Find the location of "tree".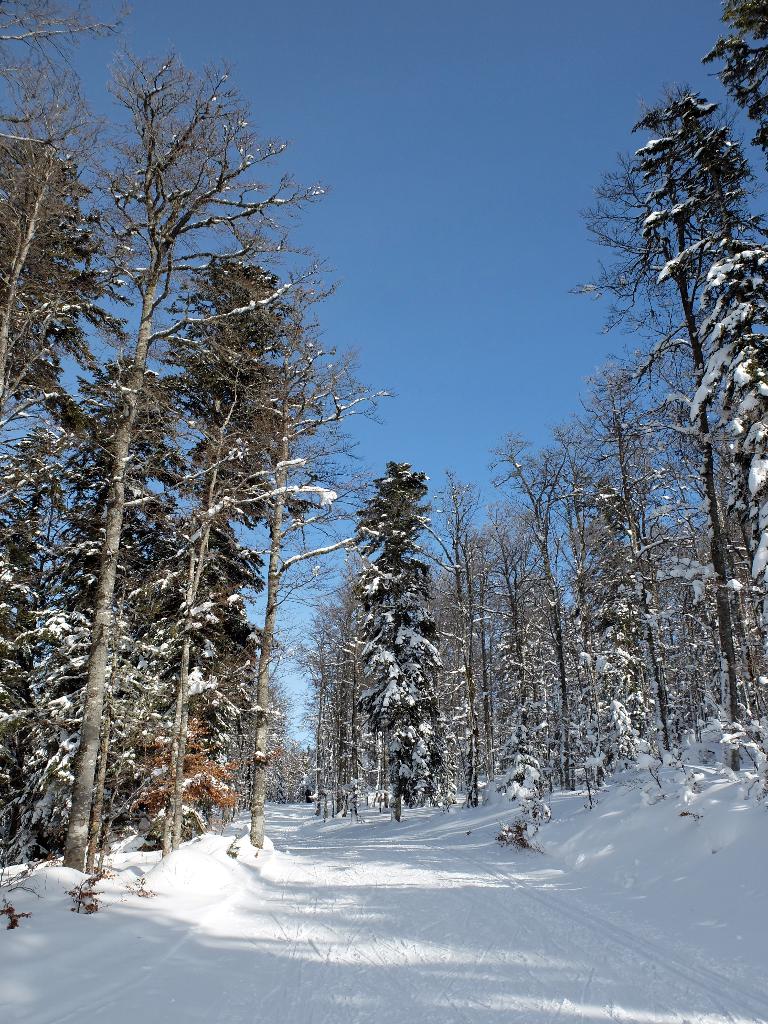
Location: <bbox>584, 56, 767, 793</bbox>.
